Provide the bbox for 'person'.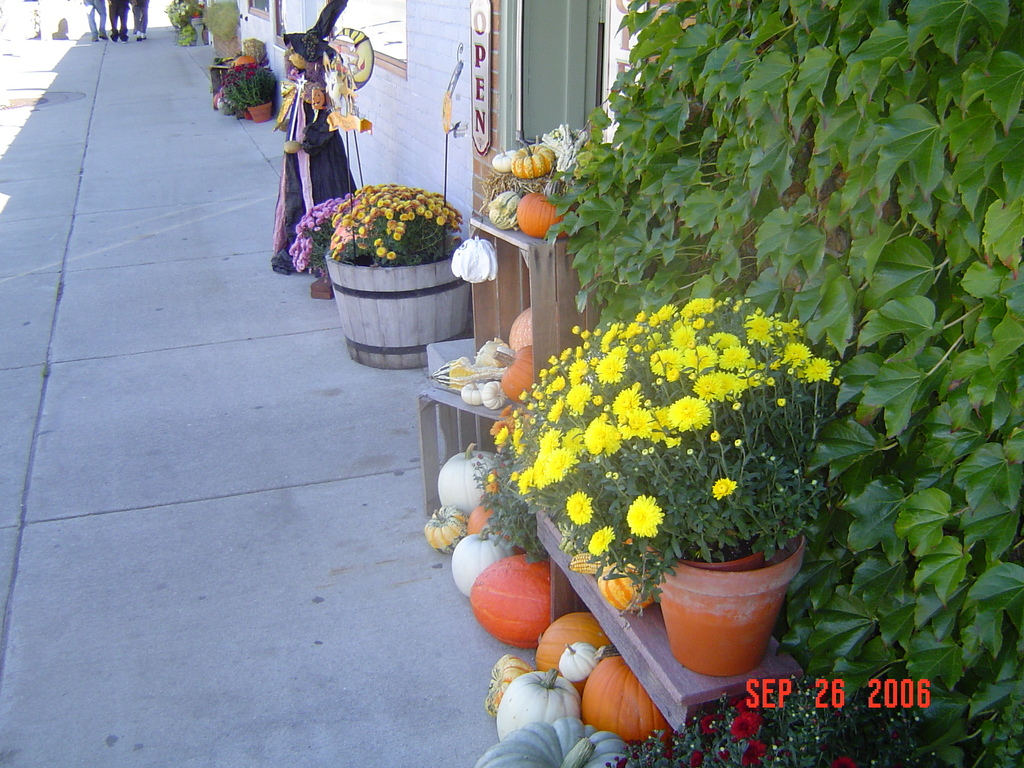
select_region(83, 0, 106, 43).
